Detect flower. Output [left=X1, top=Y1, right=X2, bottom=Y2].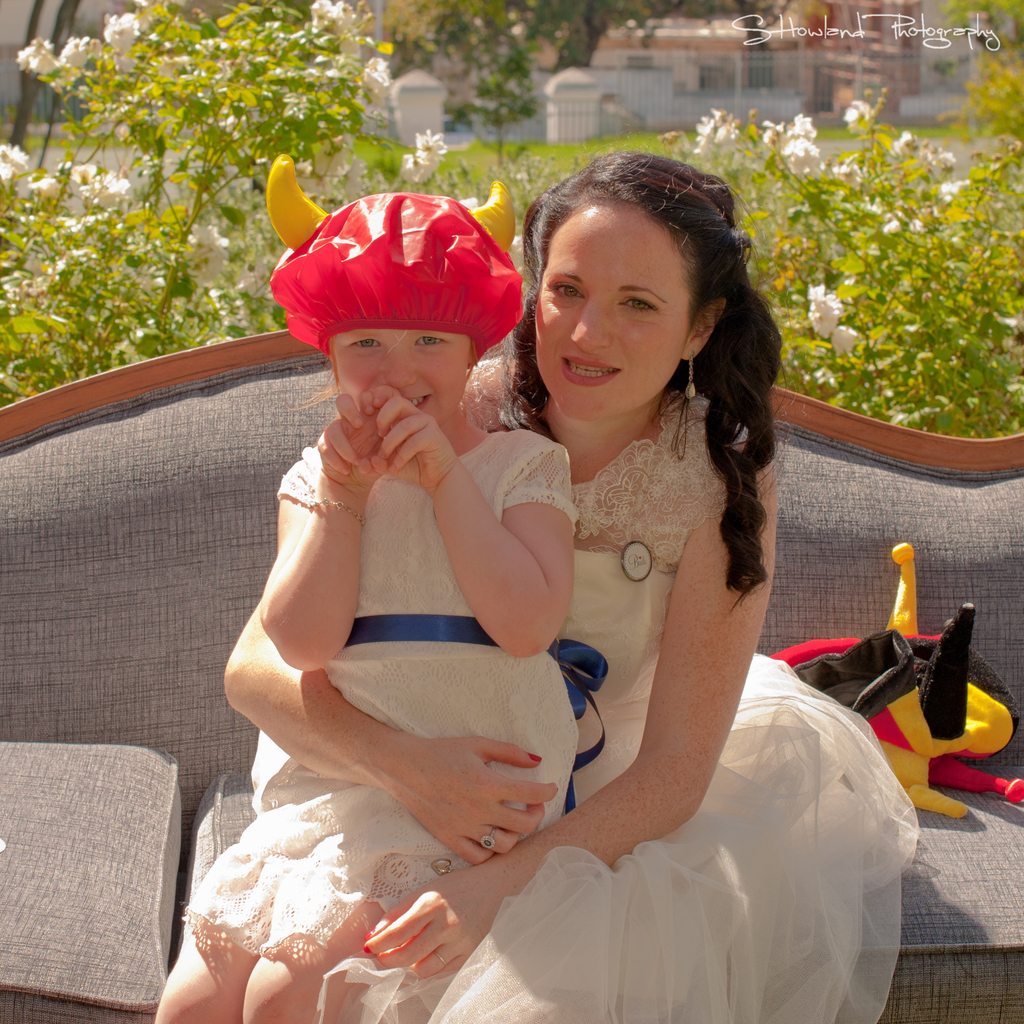
[left=307, top=0, right=374, bottom=54].
